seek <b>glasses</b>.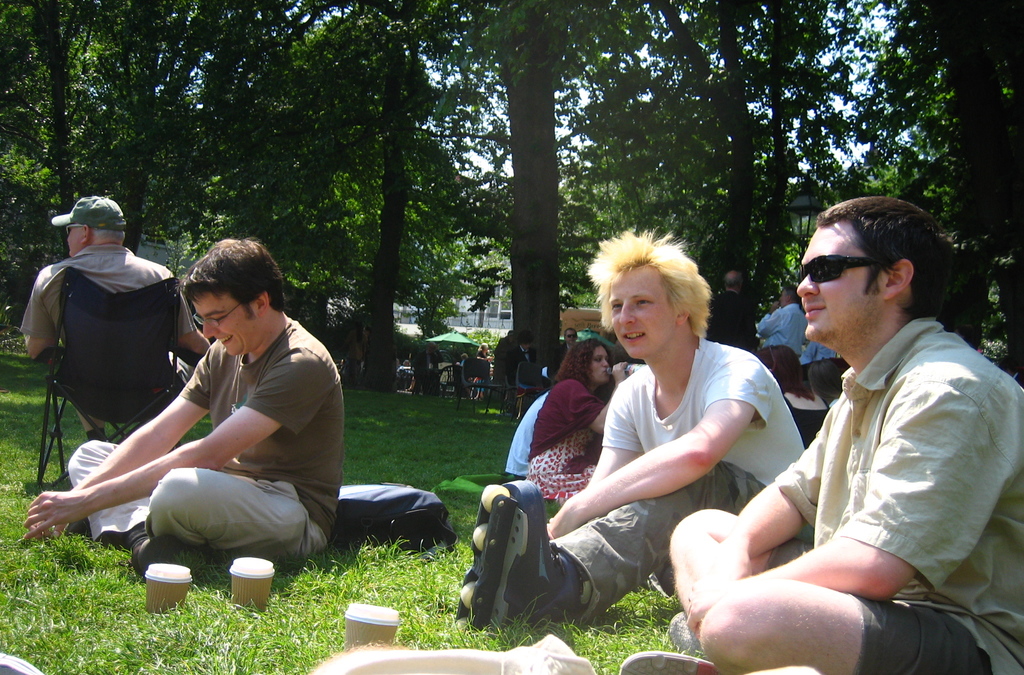
x1=192, y1=293, x2=254, y2=335.
